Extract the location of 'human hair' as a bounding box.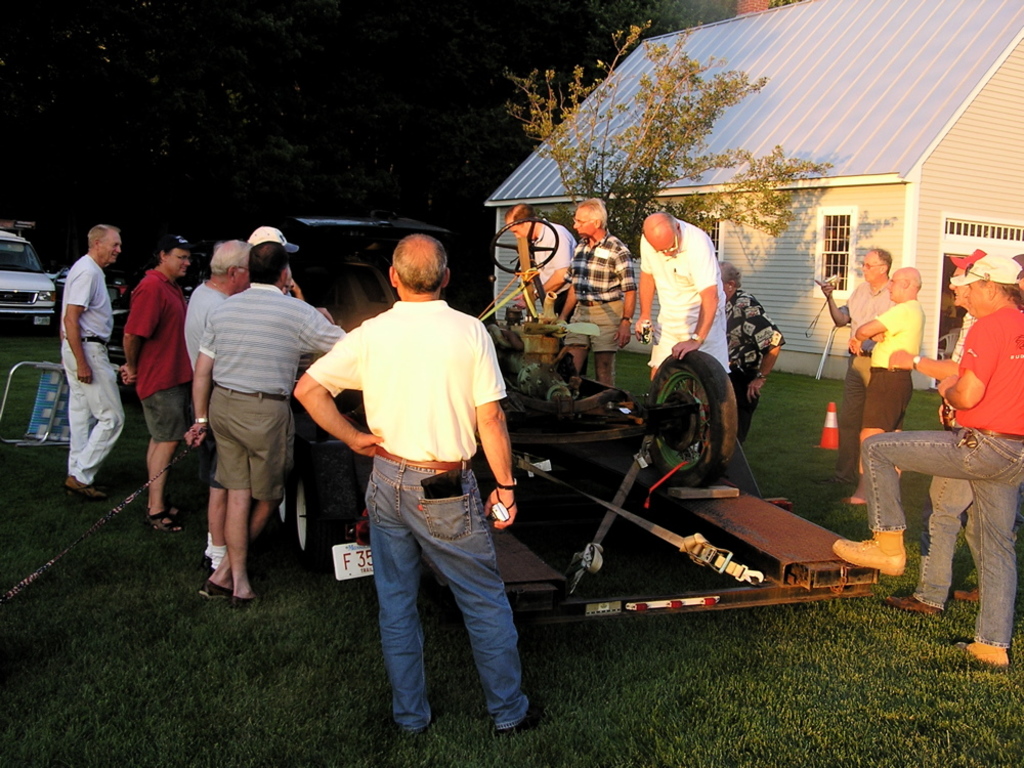
[x1=900, y1=272, x2=923, y2=291].
